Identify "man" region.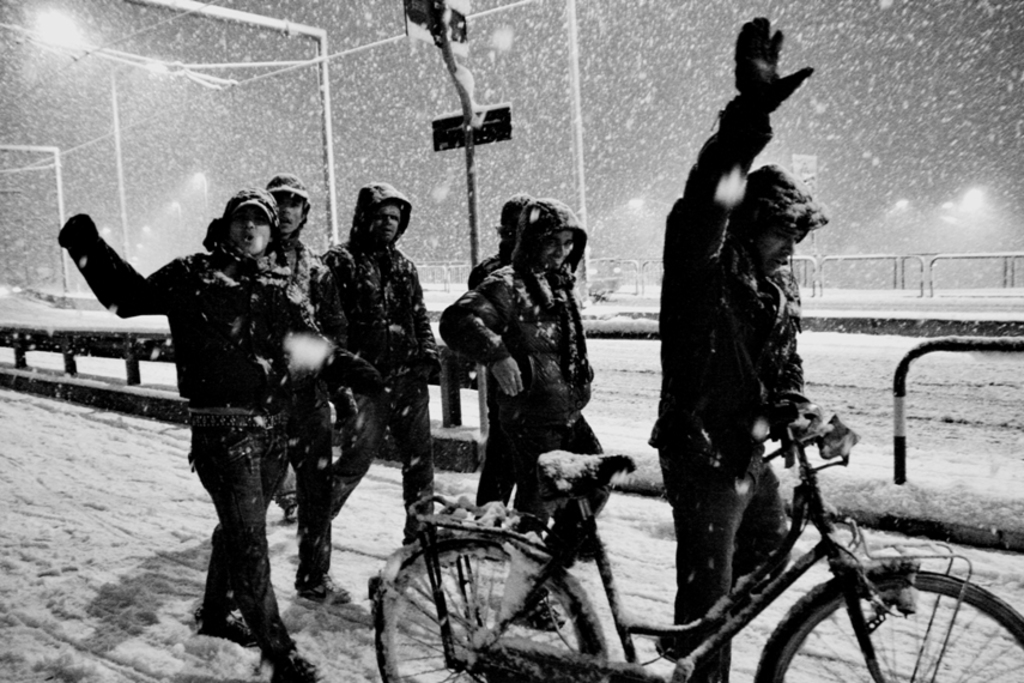
Region: pyautogui.locateOnScreen(266, 170, 345, 602).
